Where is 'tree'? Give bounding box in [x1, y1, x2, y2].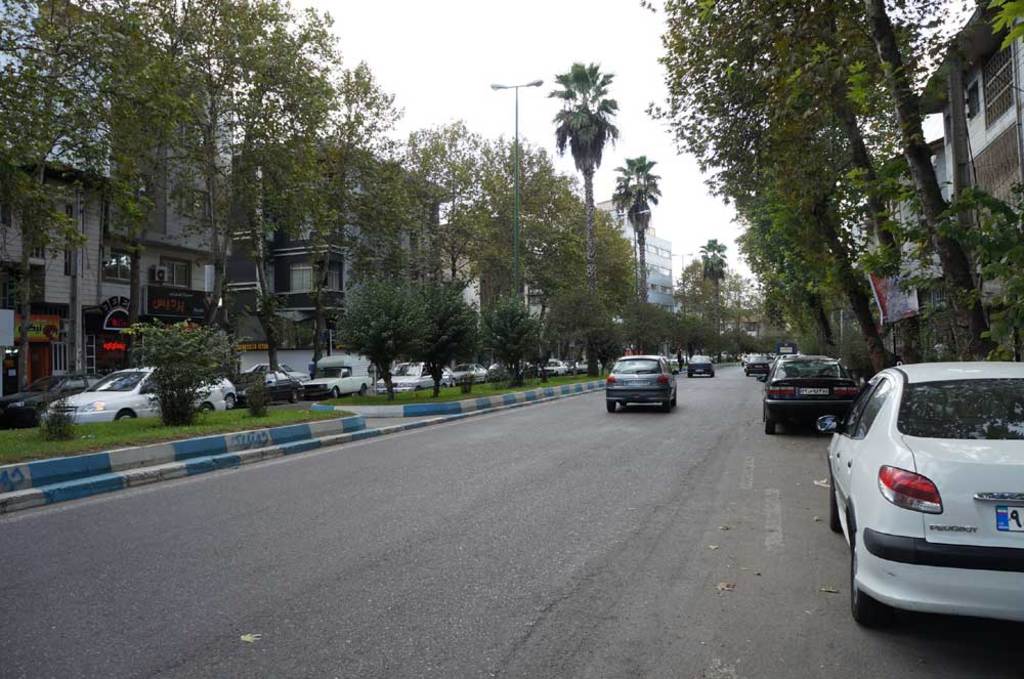
[115, 313, 244, 429].
